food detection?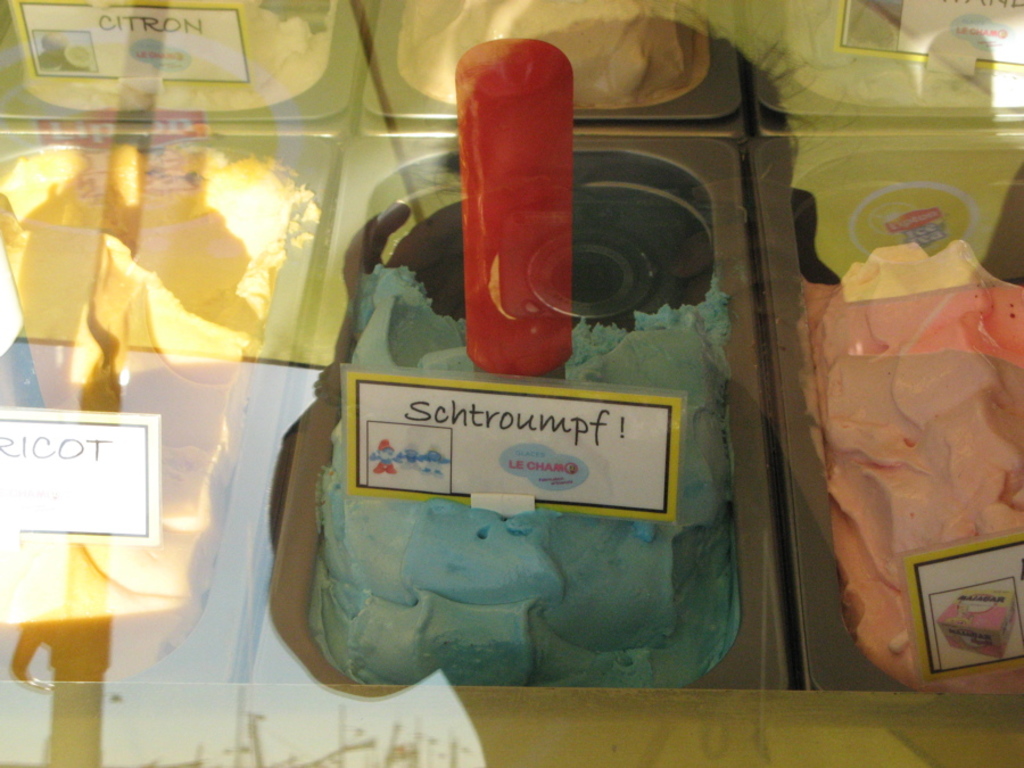
<box>798,243,1023,693</box>
